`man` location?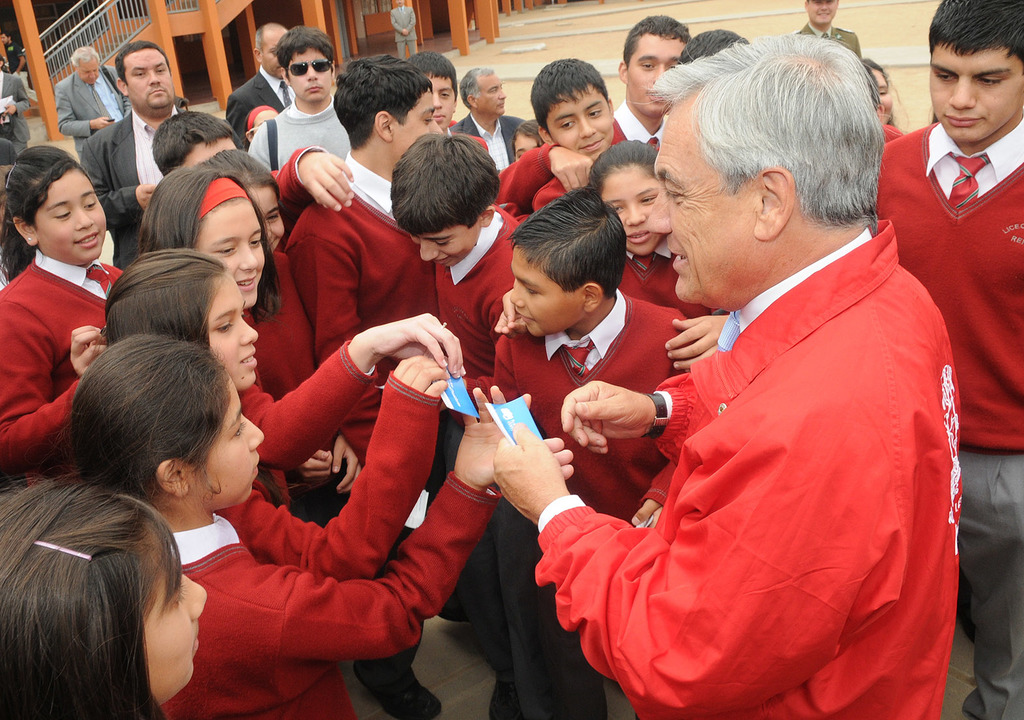
box=[0, 74, 37, 156]
